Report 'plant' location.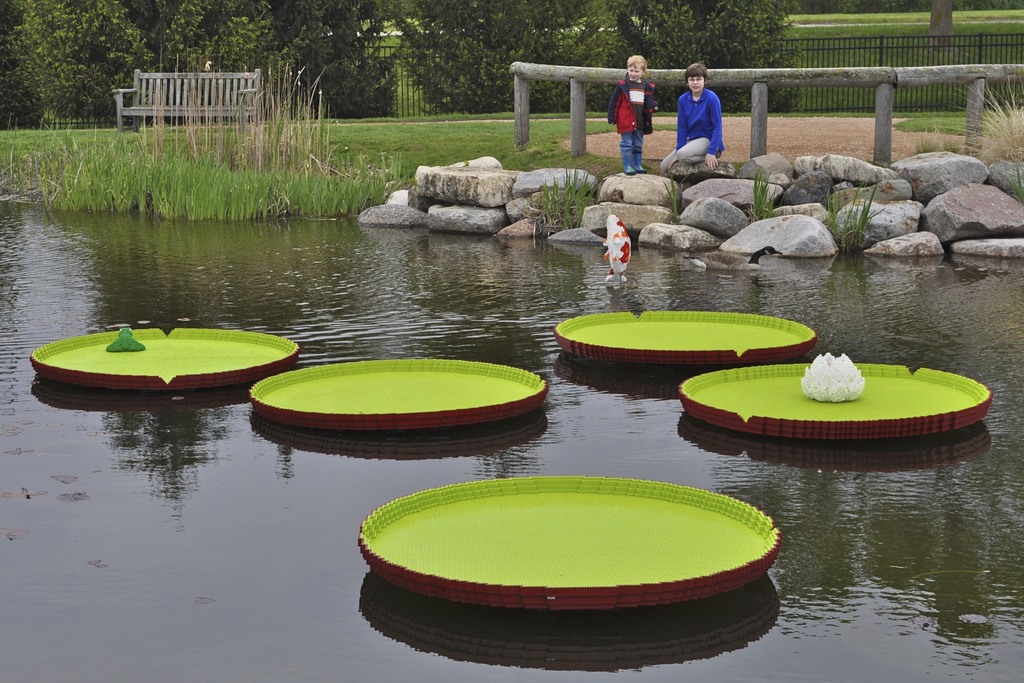
Report: (x1=950, y1=67, x2=1023, y2=192).
